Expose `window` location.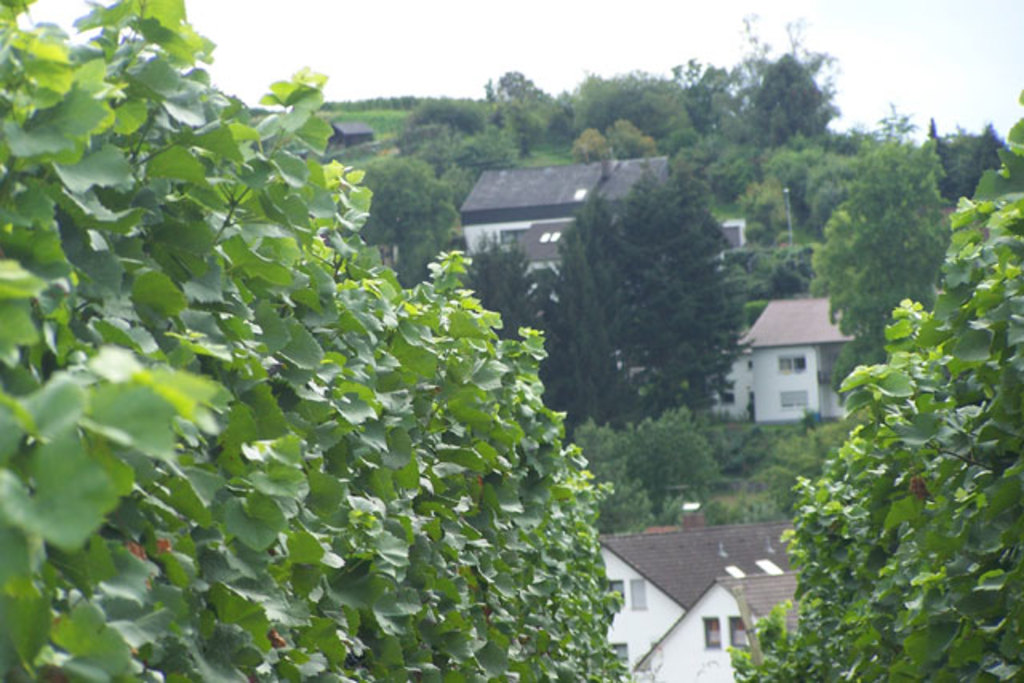
Exposed at (611,641,629,662).
